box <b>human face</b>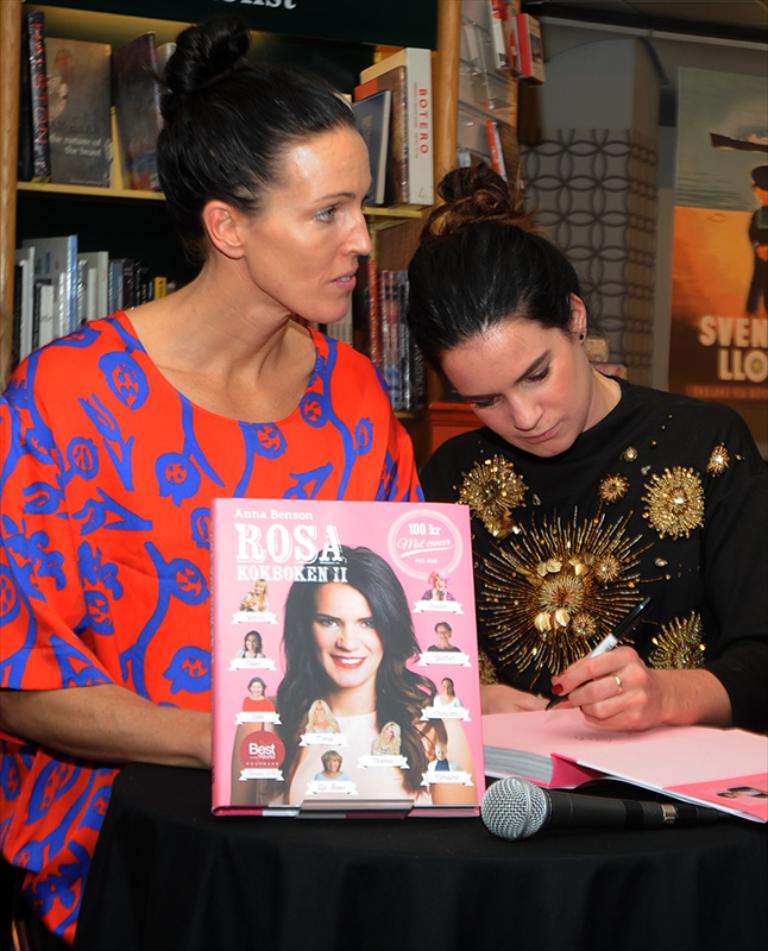
l=235, t=126, r=371, b=322
